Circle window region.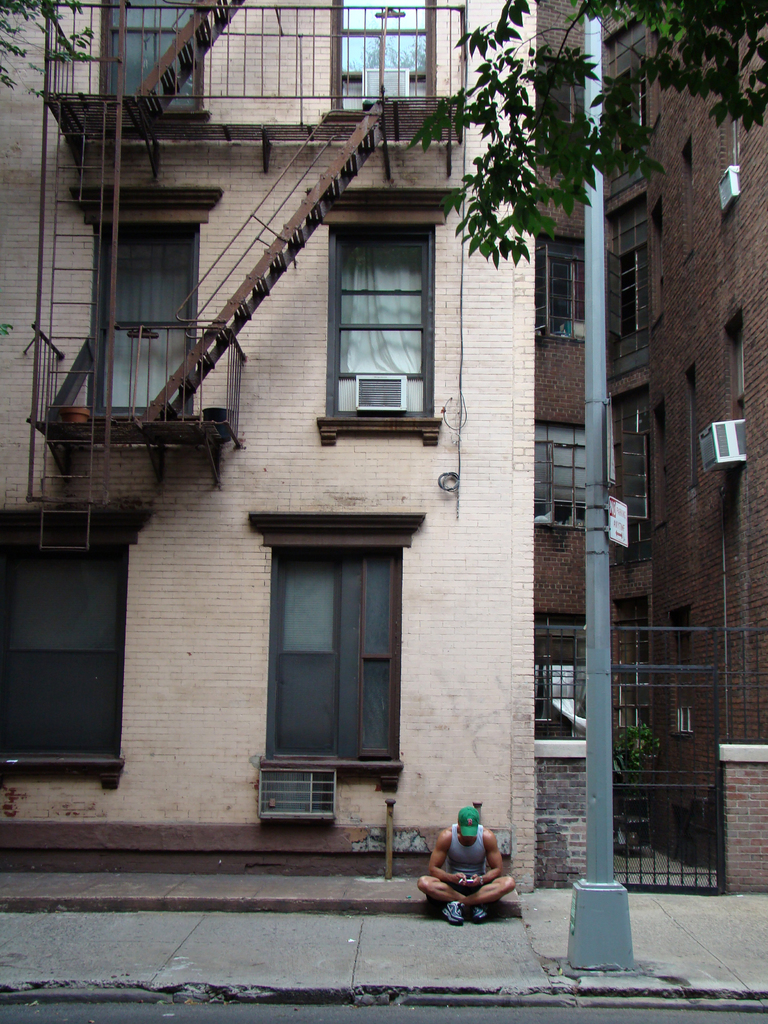
Region: rect(539, 243, 586, 340).
